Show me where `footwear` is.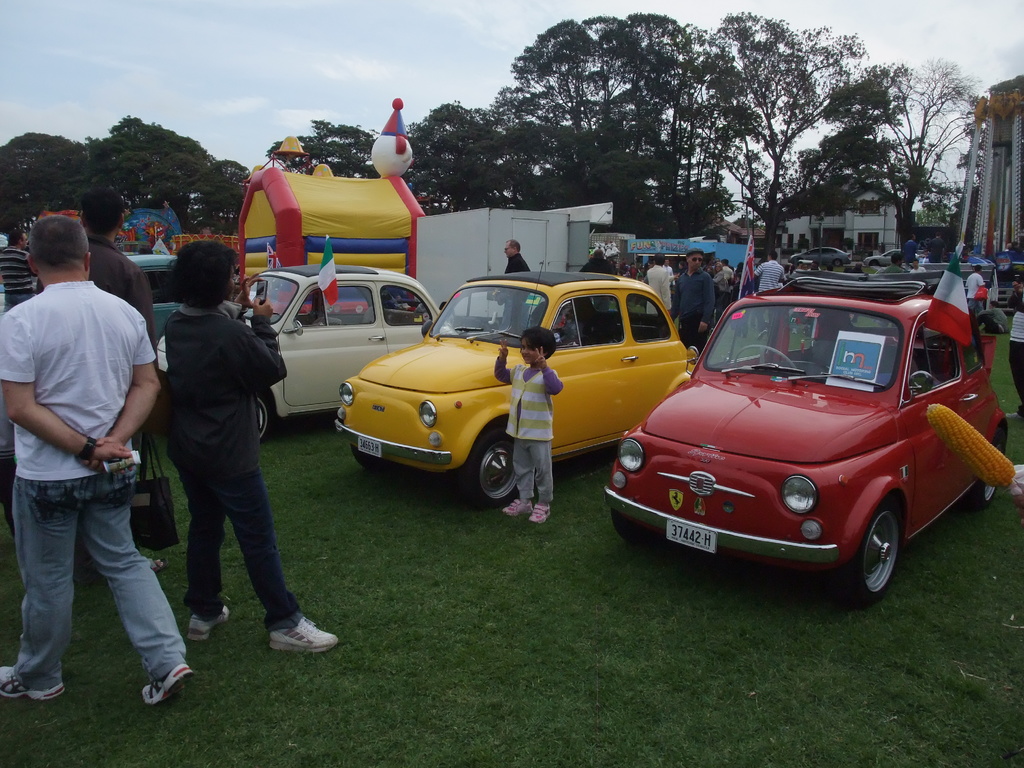
`footwear` is at bbox(138, 667, 189, 707).
